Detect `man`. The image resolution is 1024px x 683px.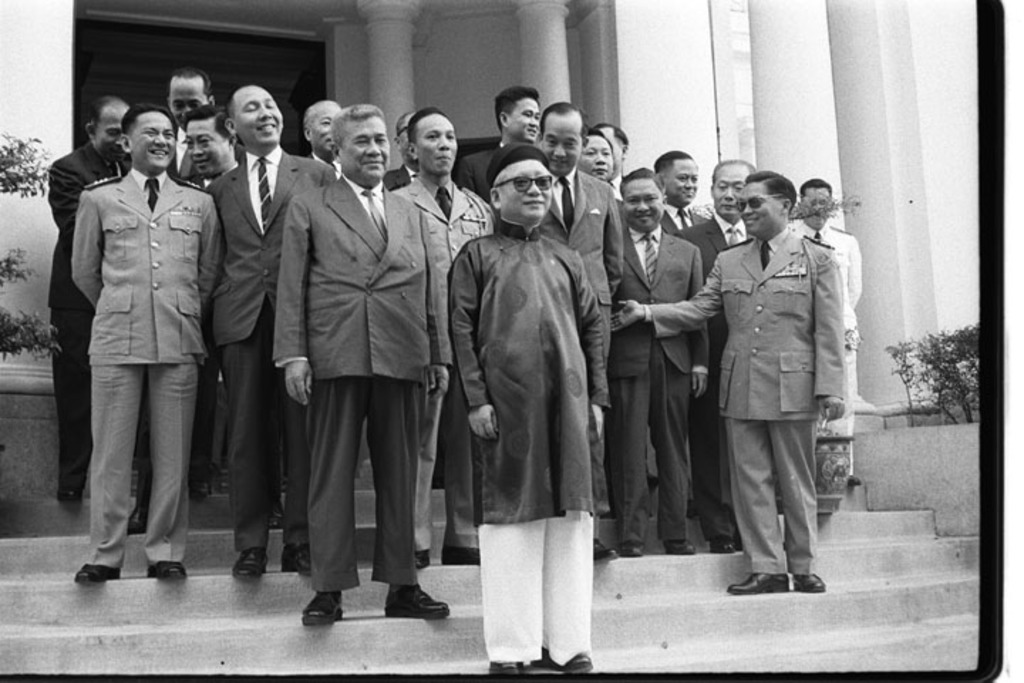
51:73:216:600.
